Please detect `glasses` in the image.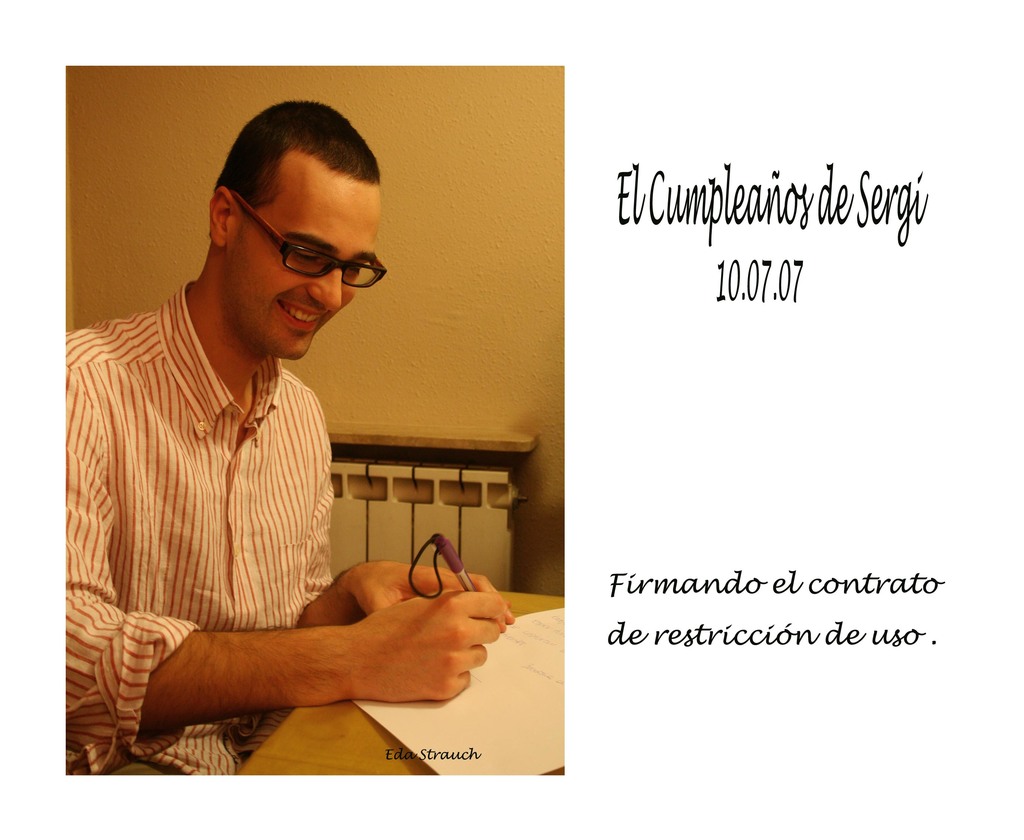
[214, 223, 378, 287].
